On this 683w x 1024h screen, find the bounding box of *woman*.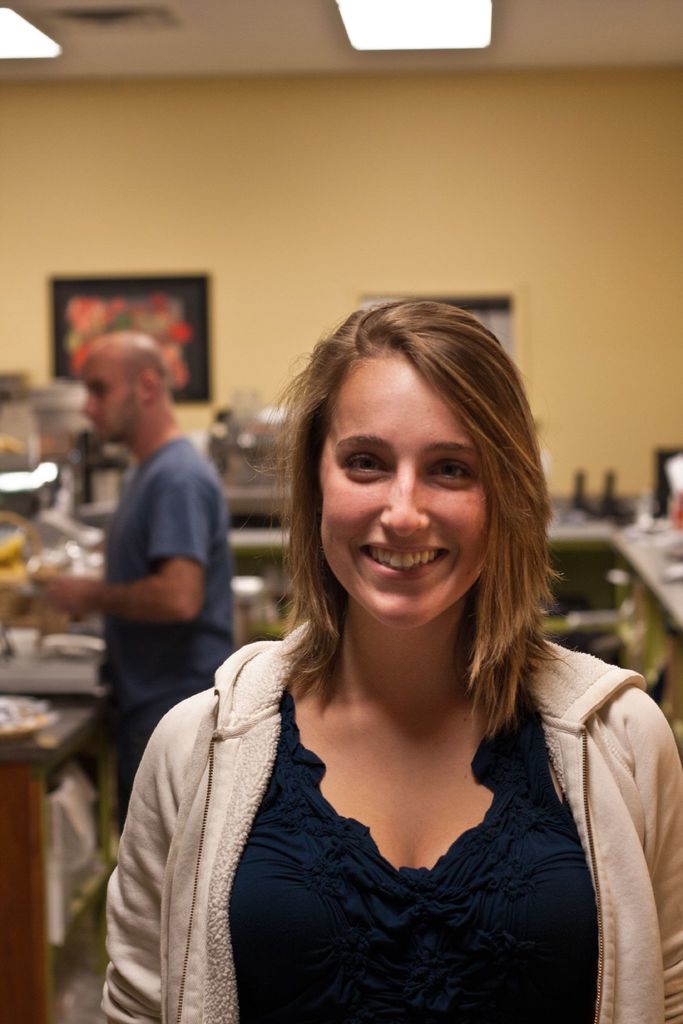
Bounding box: (x1=107, y1=280, x2=663, y2=1023).
